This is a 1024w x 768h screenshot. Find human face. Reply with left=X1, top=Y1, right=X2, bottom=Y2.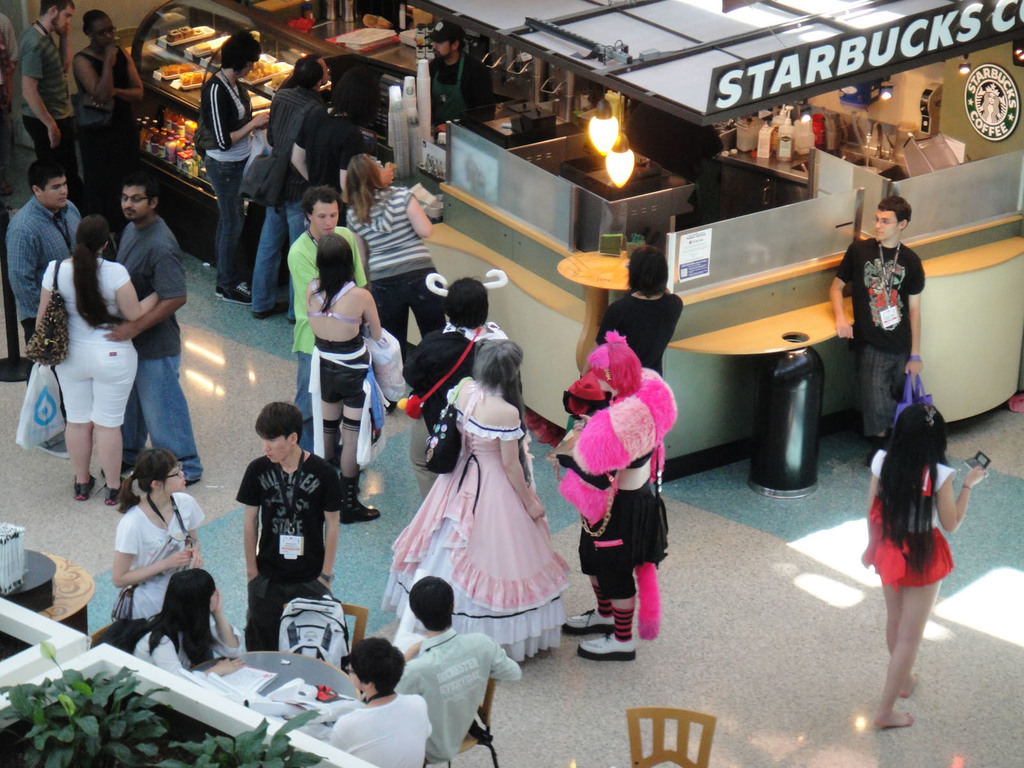
left=42, top=177, right=72, bottom=209.
